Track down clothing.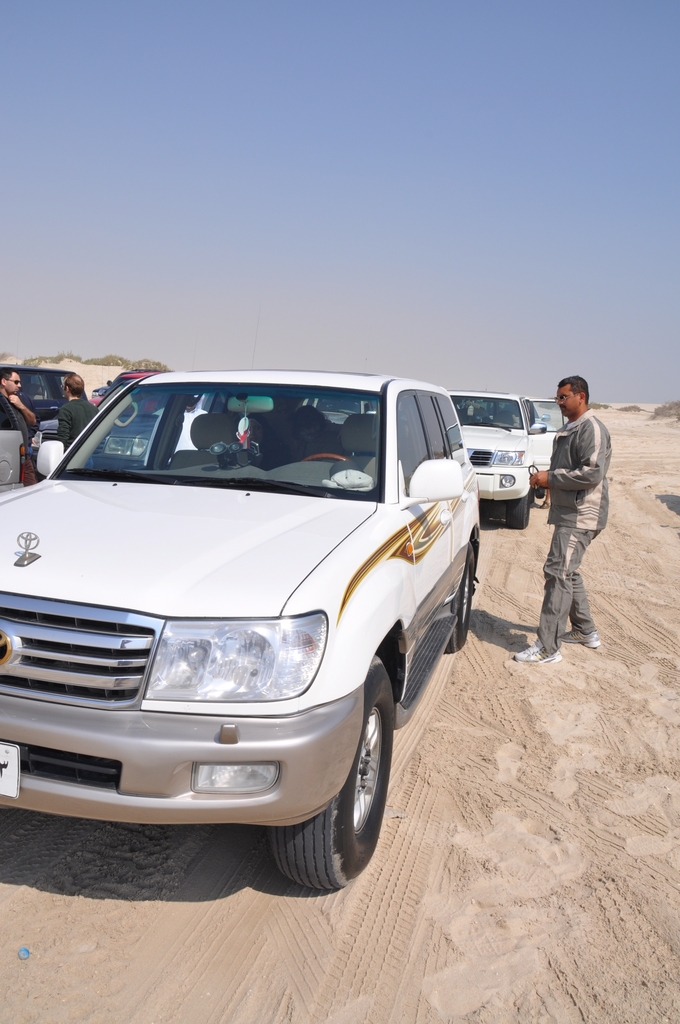
Tracked to 535/403/601/652.
